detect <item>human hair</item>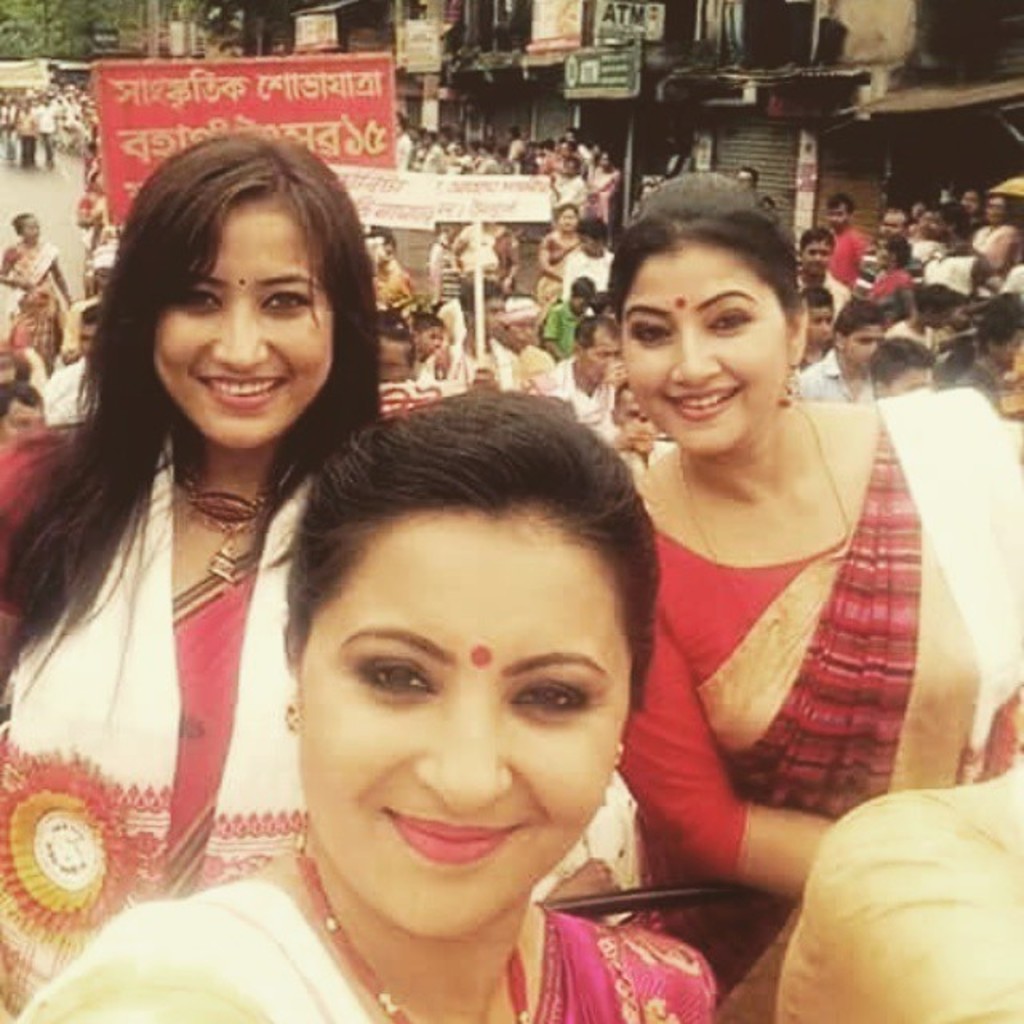
[813, 298, 890, 344]
